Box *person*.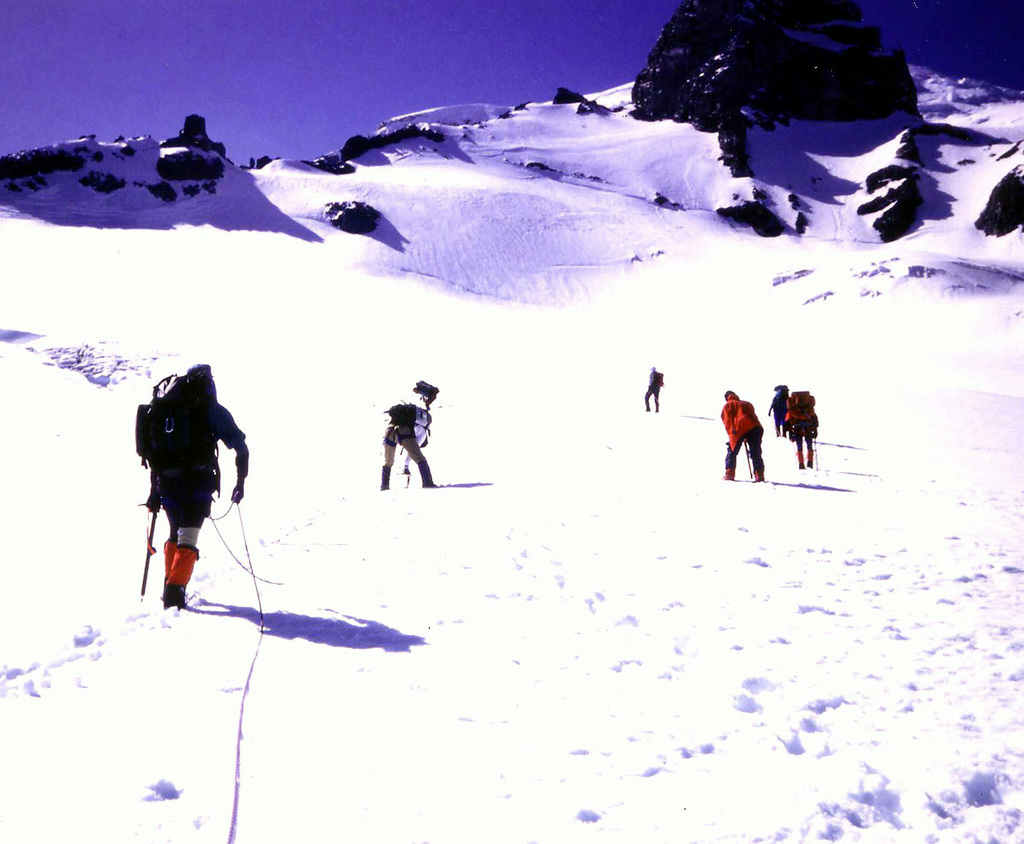
(379,402,436,494).
